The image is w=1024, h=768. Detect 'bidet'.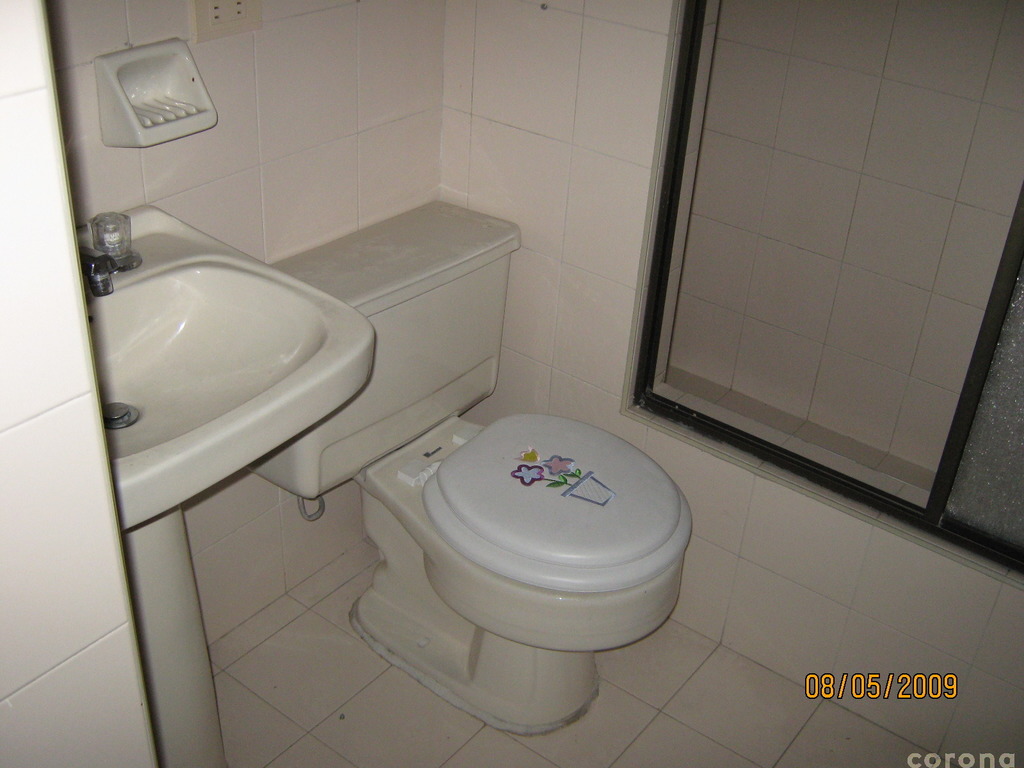
Detection: (424, 413, 690, 732).
